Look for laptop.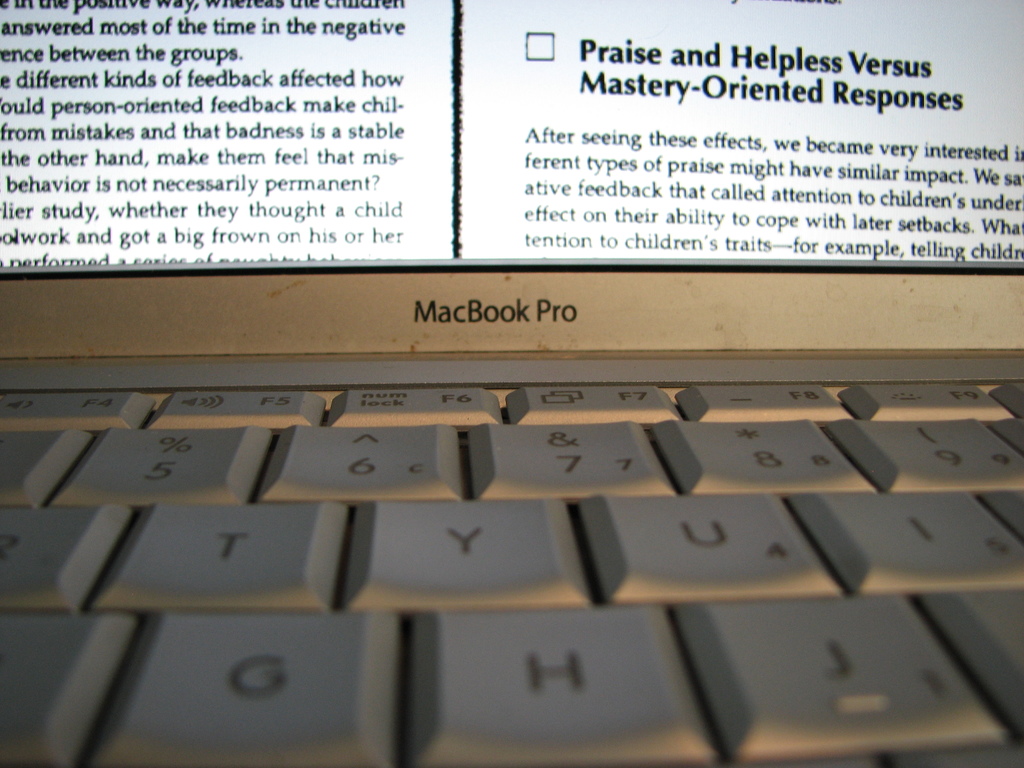
Found: left=0, top=0, right=1023, bottom=767.
